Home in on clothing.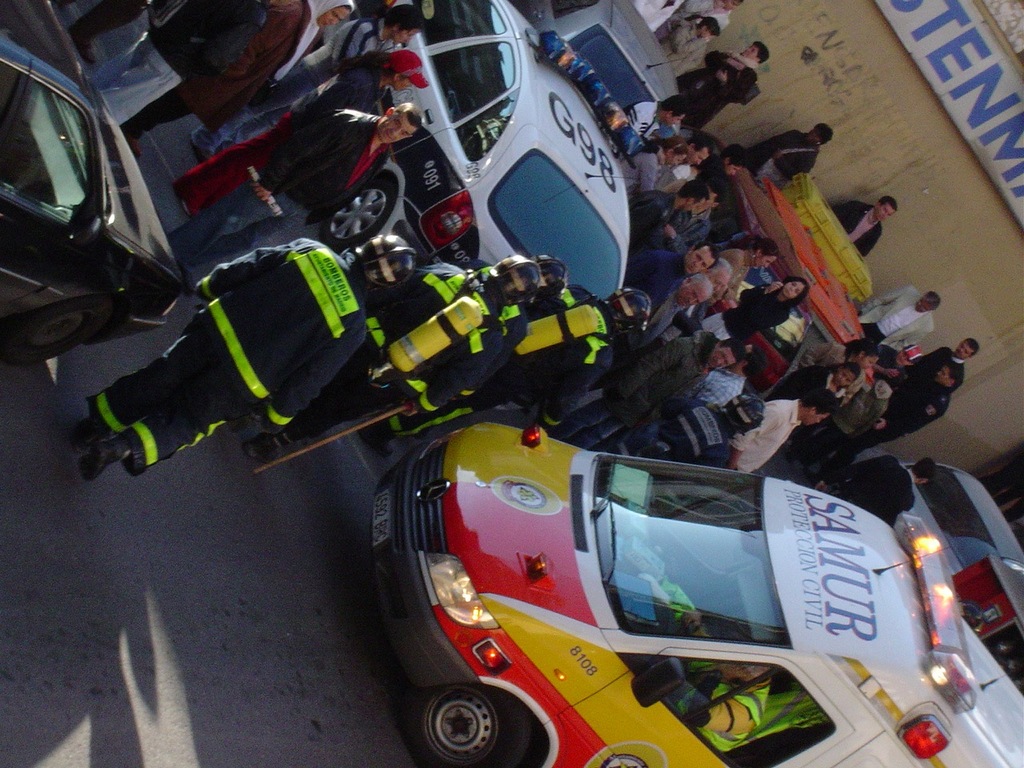
Homed in at [698,394,804,471].
